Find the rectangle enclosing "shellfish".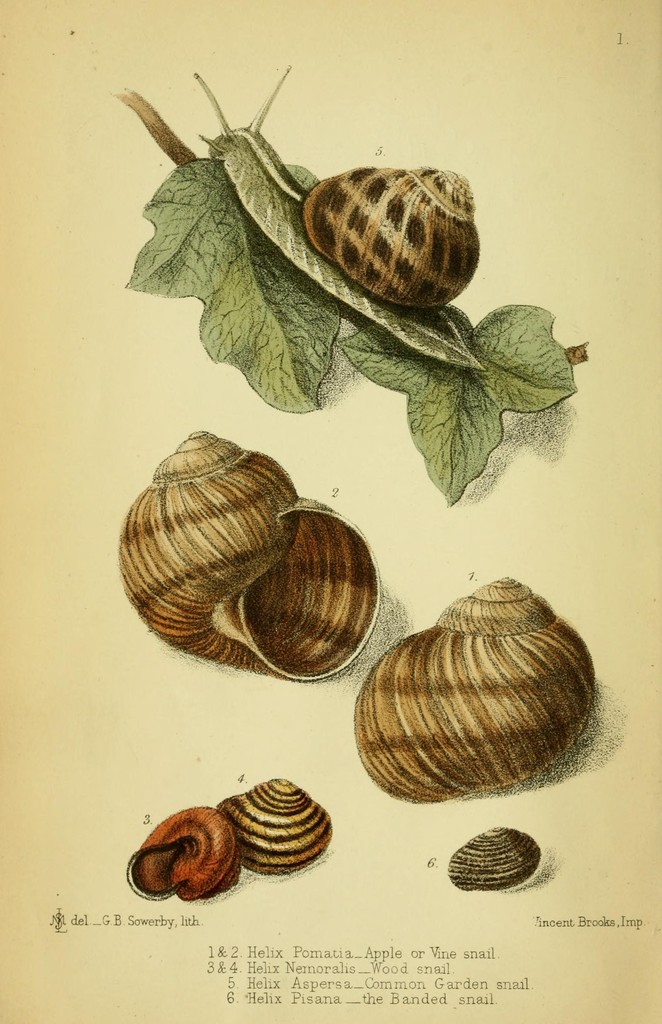
[left=208, top=767, right=333, bottom=874].
